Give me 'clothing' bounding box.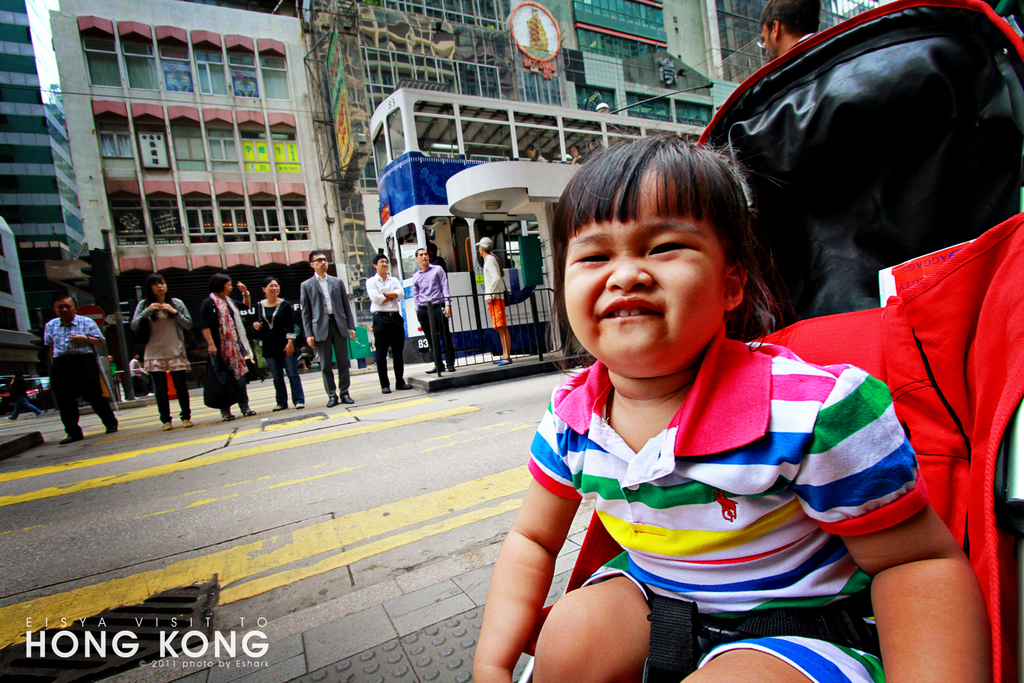
detection(481, 333, 901, 660).
